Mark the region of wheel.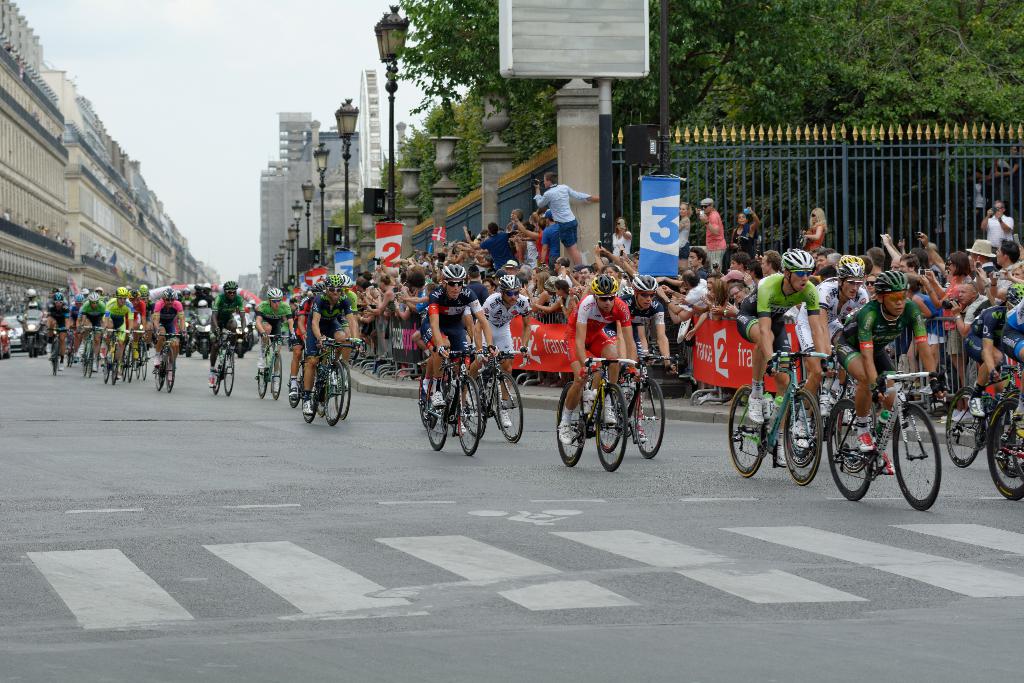
Region: select_region(497, 372, 524, 443).
